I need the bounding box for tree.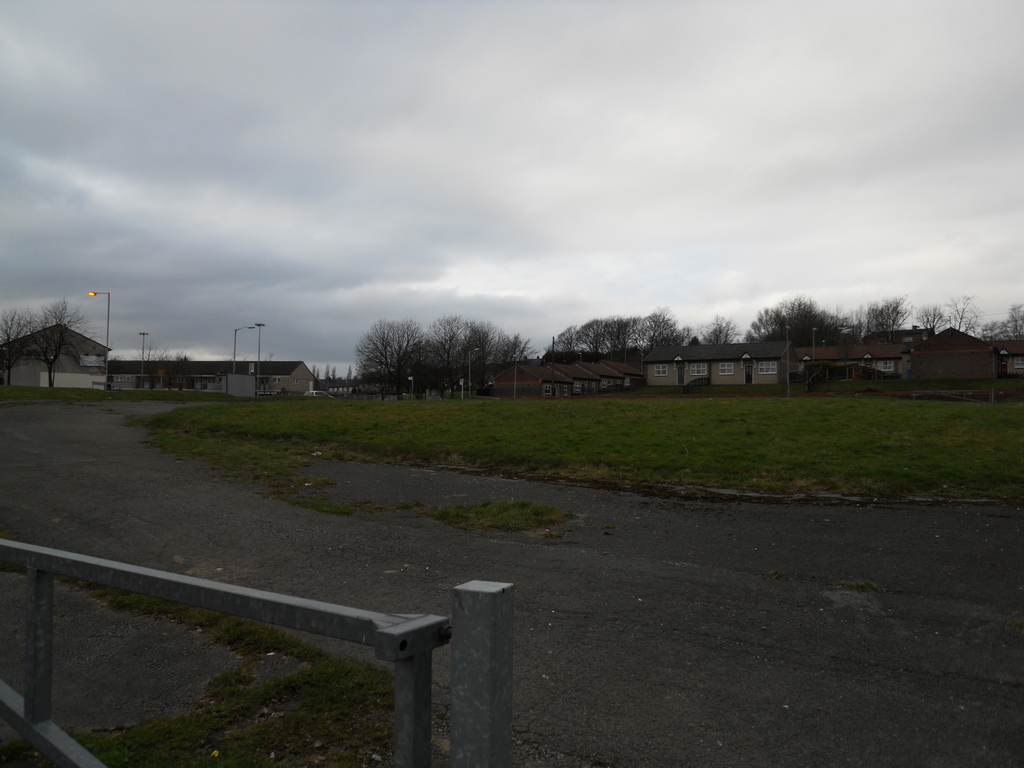
Here it is: Rect(0, 312, 30, 388).
